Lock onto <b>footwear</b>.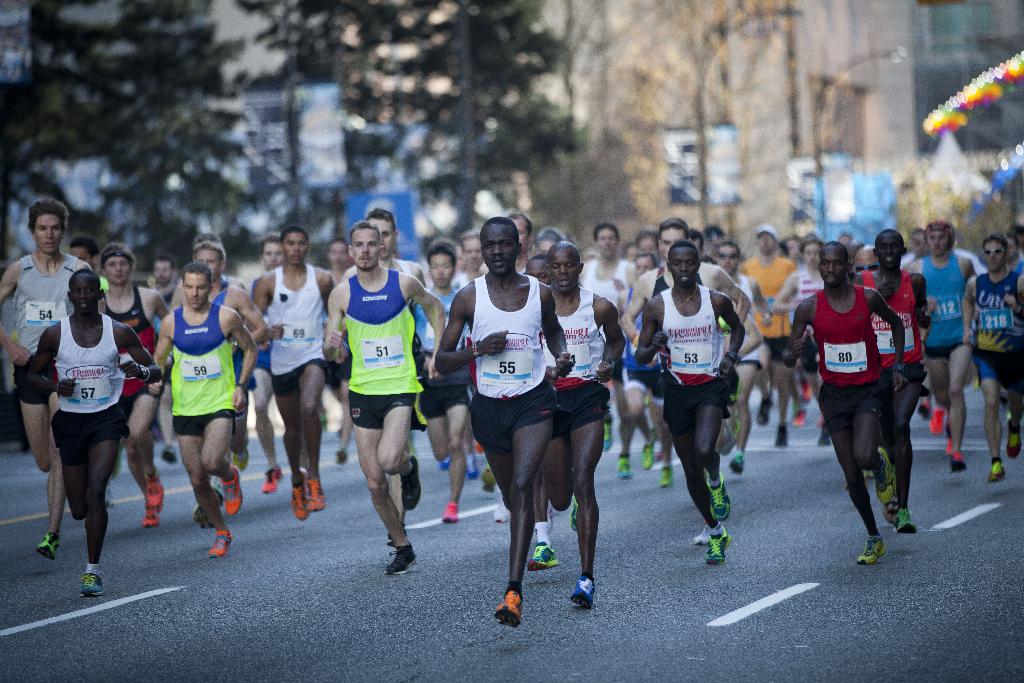
Locked: l=38, t=531, r=63, b=561.
